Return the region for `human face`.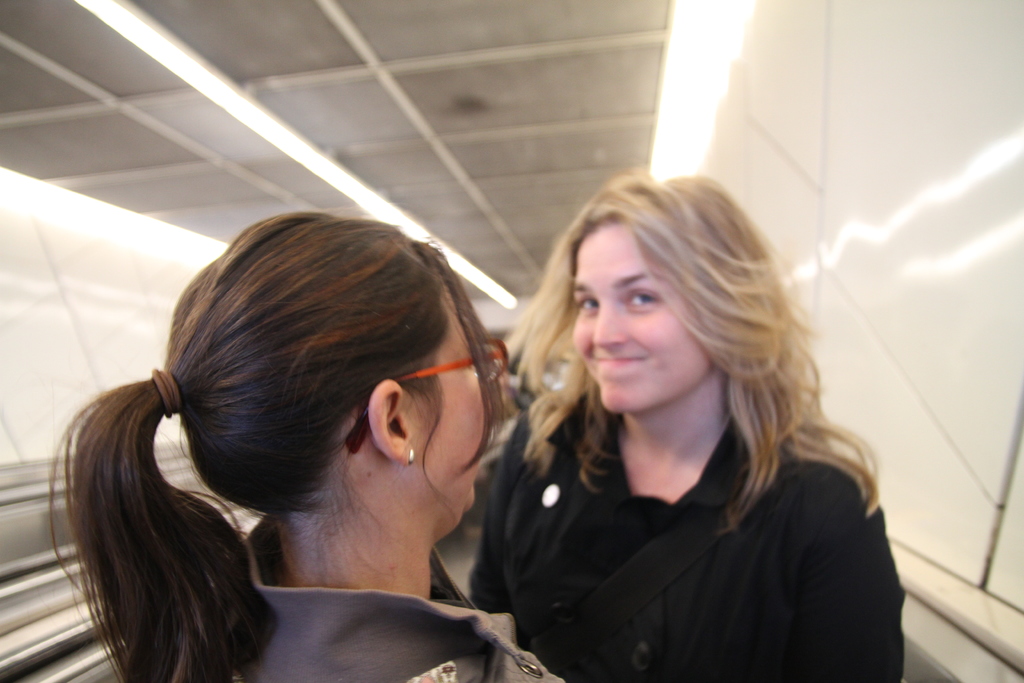
{"left": 572, "top": 220, "right": 711, "bottom": 413}.
